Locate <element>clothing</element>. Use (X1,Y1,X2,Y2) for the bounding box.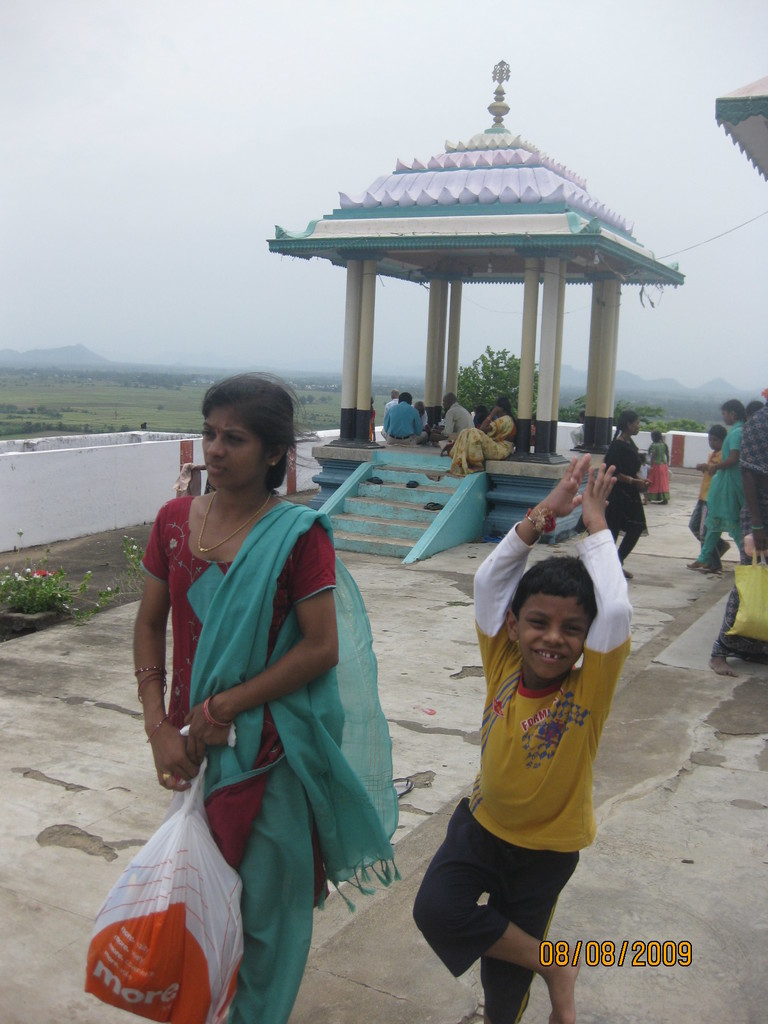
(685,438,723,535).
